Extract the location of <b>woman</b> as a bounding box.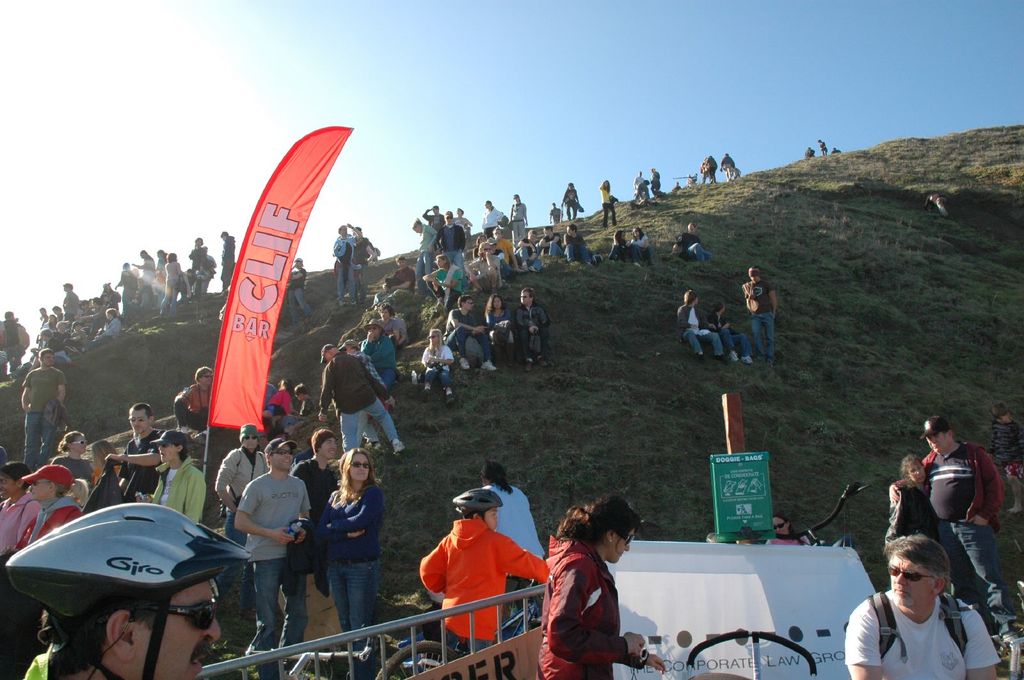
[x1=481, y1=294, x2=518, y2=369].
